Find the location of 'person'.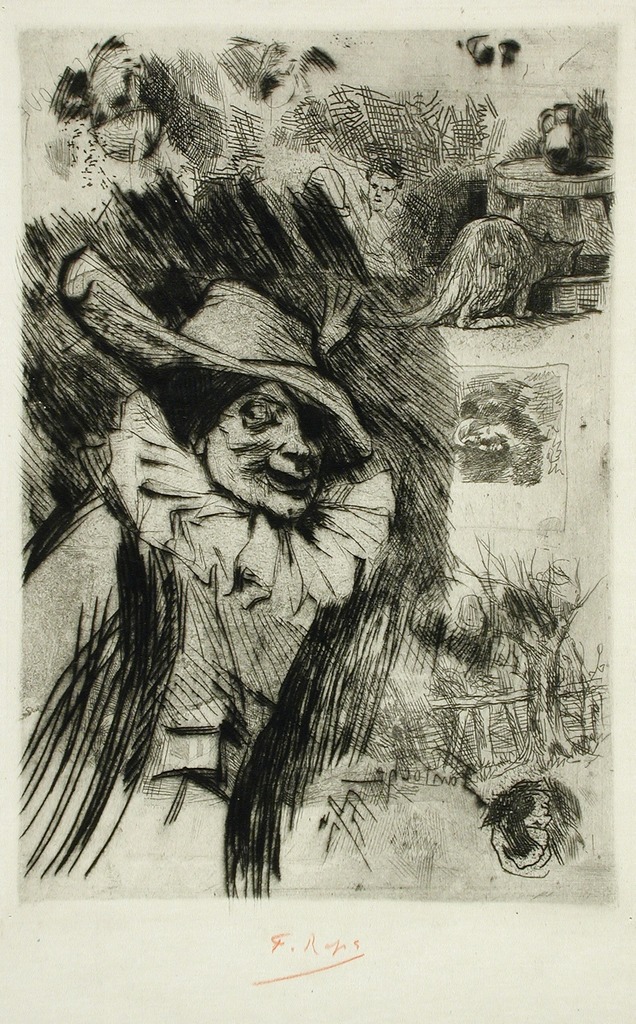
Location: box(24, 243, 394, 901).
